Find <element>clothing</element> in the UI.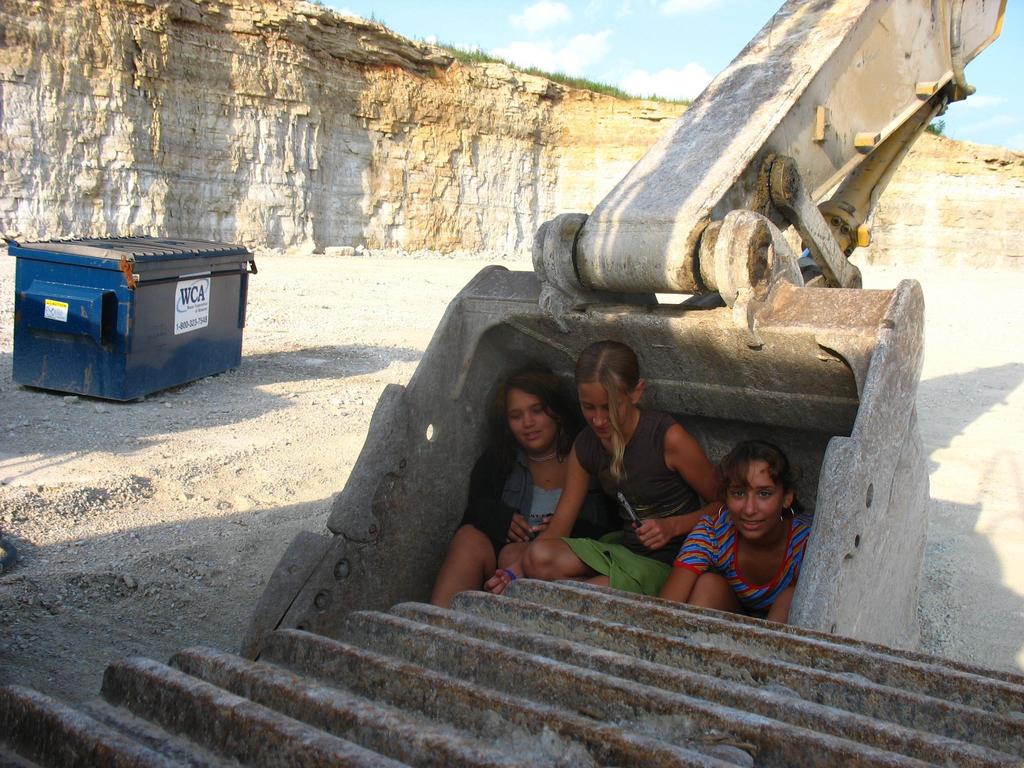
UI element at {"left": 547, "top": 533, "right": 685, "bottom": 595}.
